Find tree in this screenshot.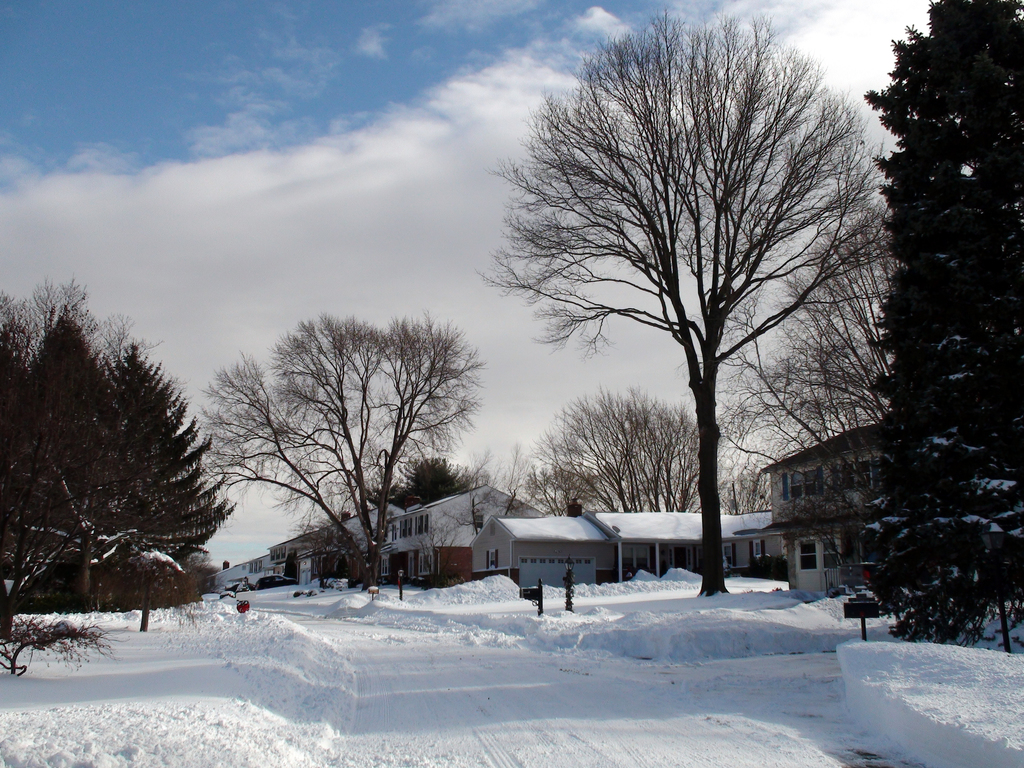
The bounding box for tree is Rect(502, 3, 884, 607).
